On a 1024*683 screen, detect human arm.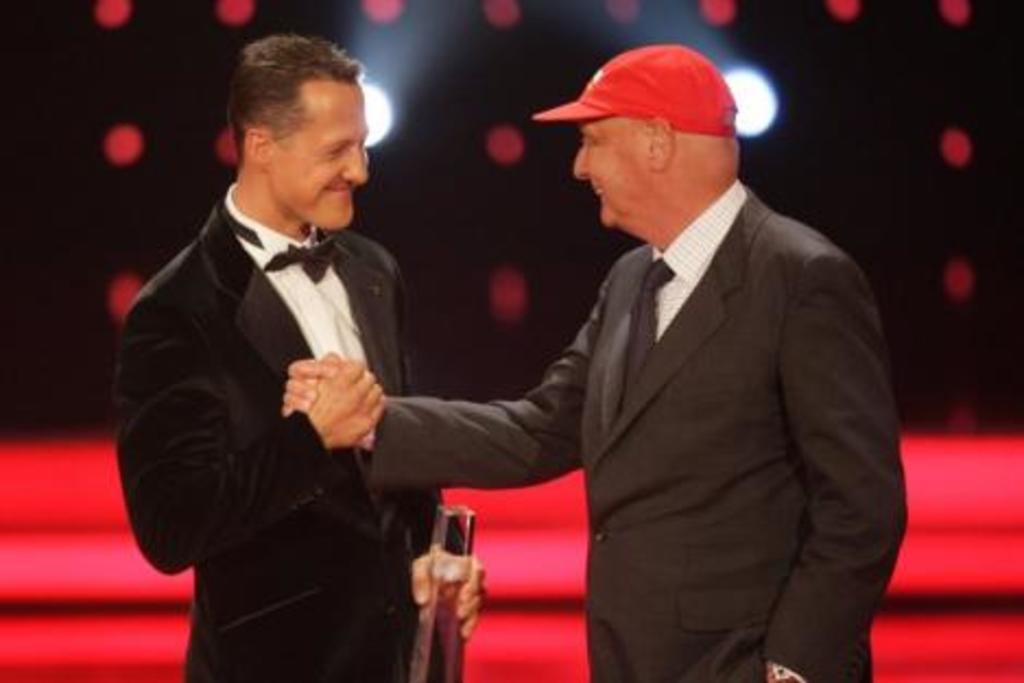
Rect(277, 266, 607, 502).
